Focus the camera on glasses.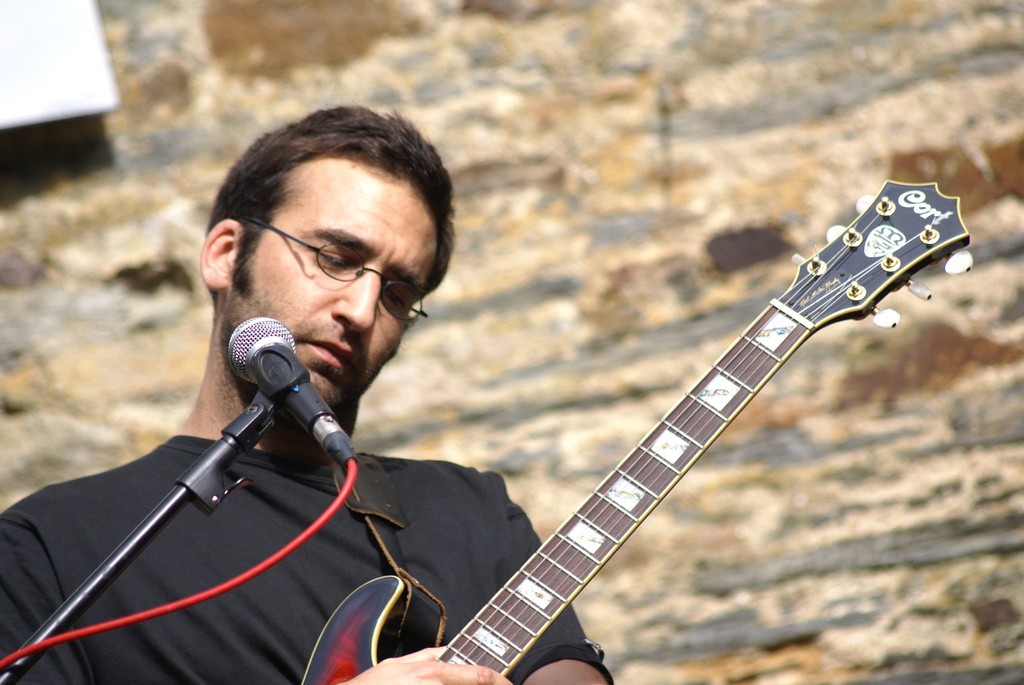
Focus region: 247, 214, 428, 323.
